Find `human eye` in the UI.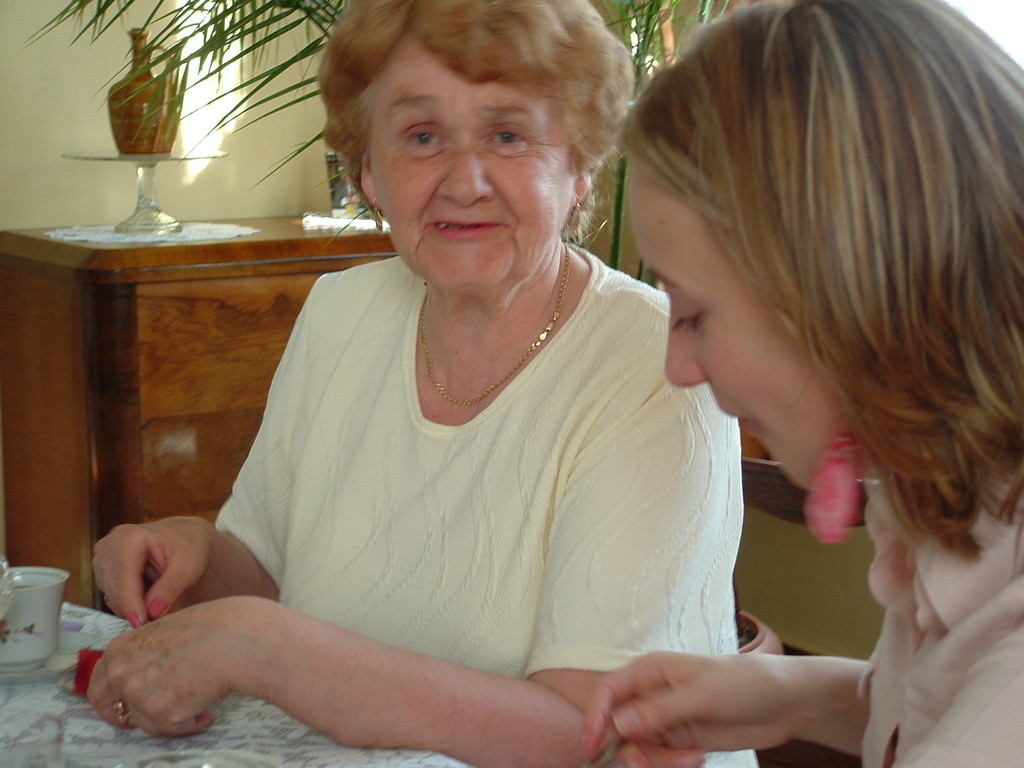
UI element at locate(399, 123, 445, 155).
